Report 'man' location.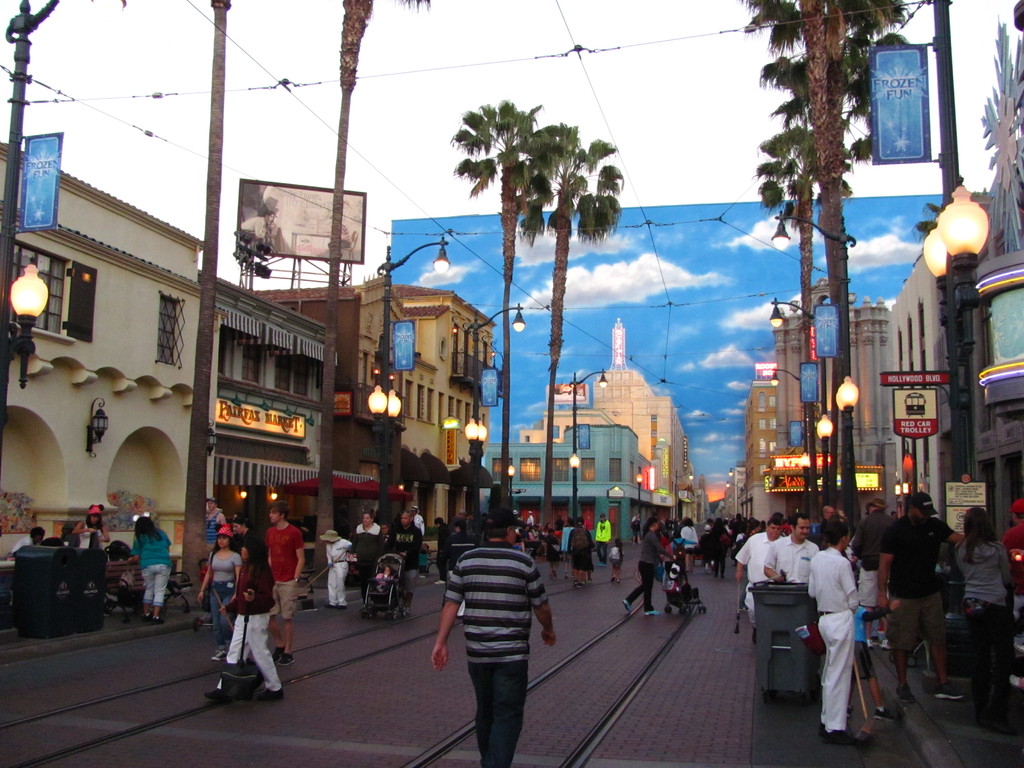
Report: region(871, 492, 969, 714).
